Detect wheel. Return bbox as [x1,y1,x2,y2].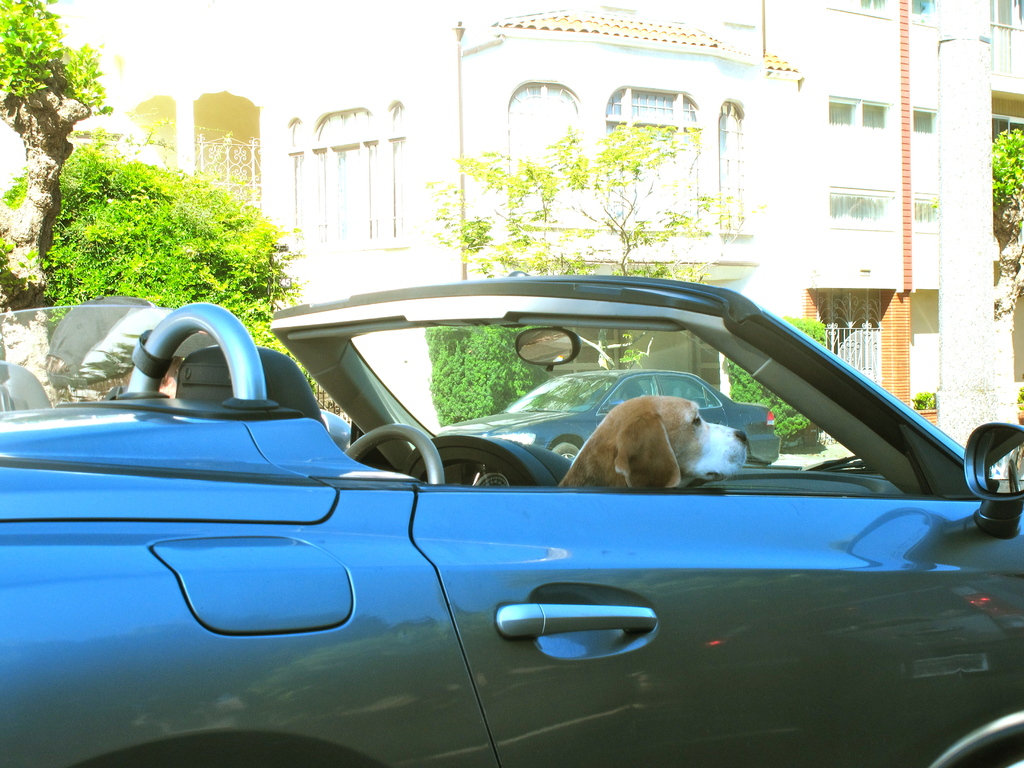
[343,423,447,487].
